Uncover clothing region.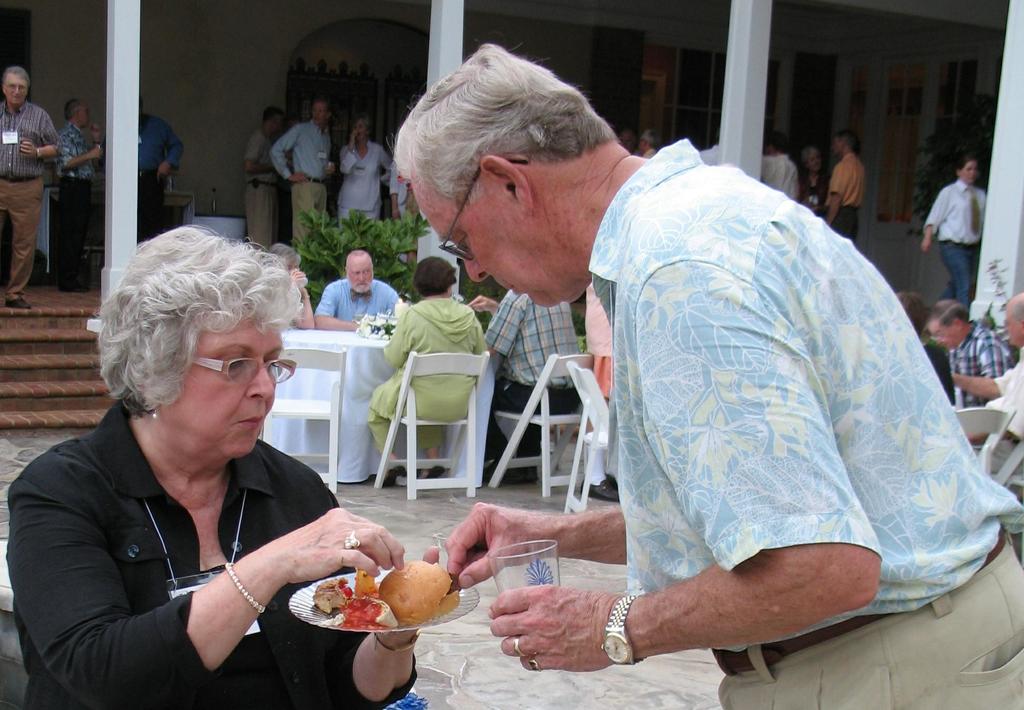
Uncovered: select_region(943, 321, 1005, 411).
